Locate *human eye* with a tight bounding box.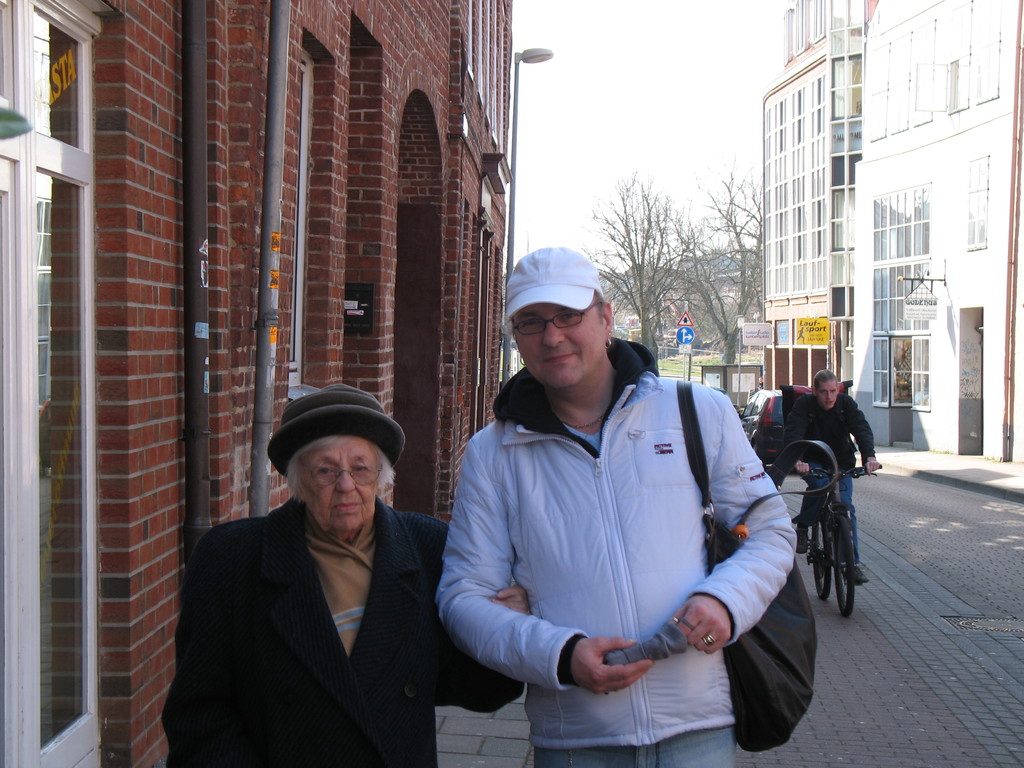
select_region(558, 311, 579, 321).
